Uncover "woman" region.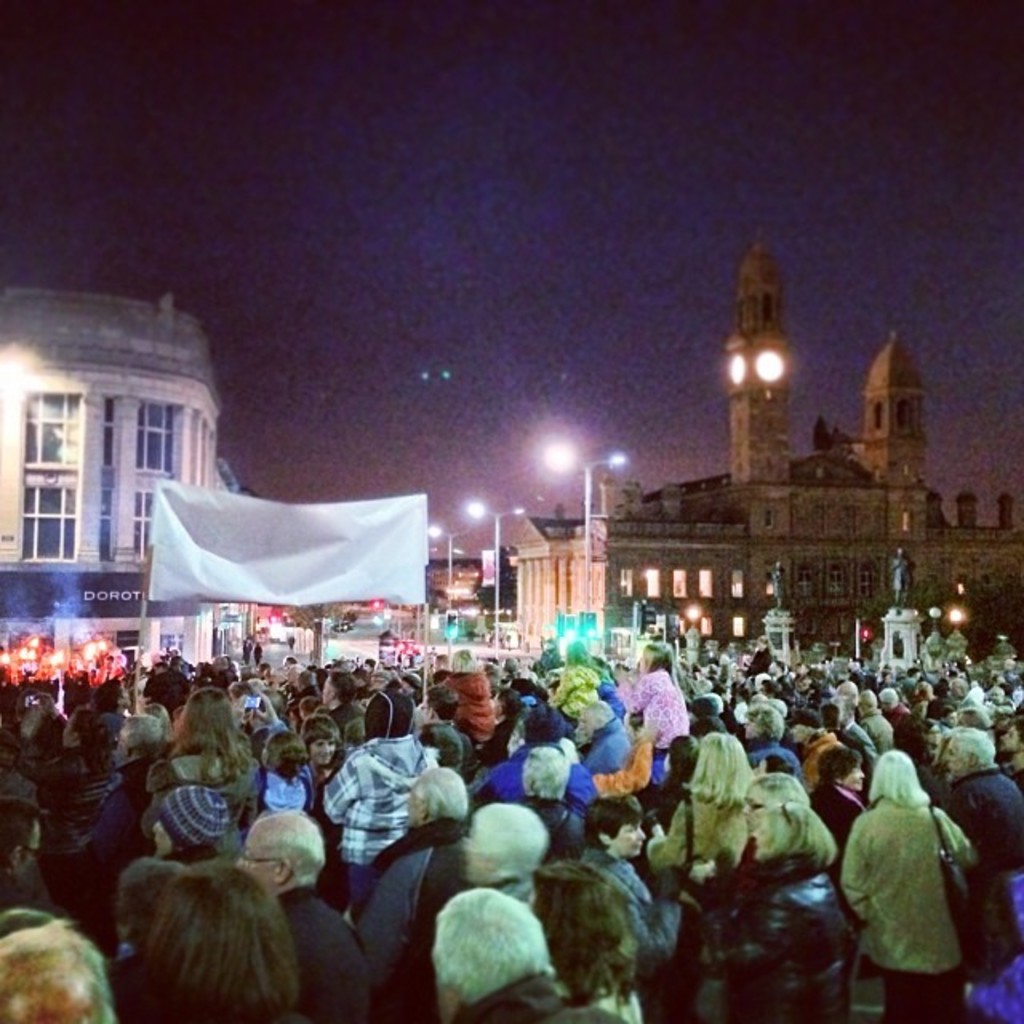
Uncovered: 714/766/810/931.
